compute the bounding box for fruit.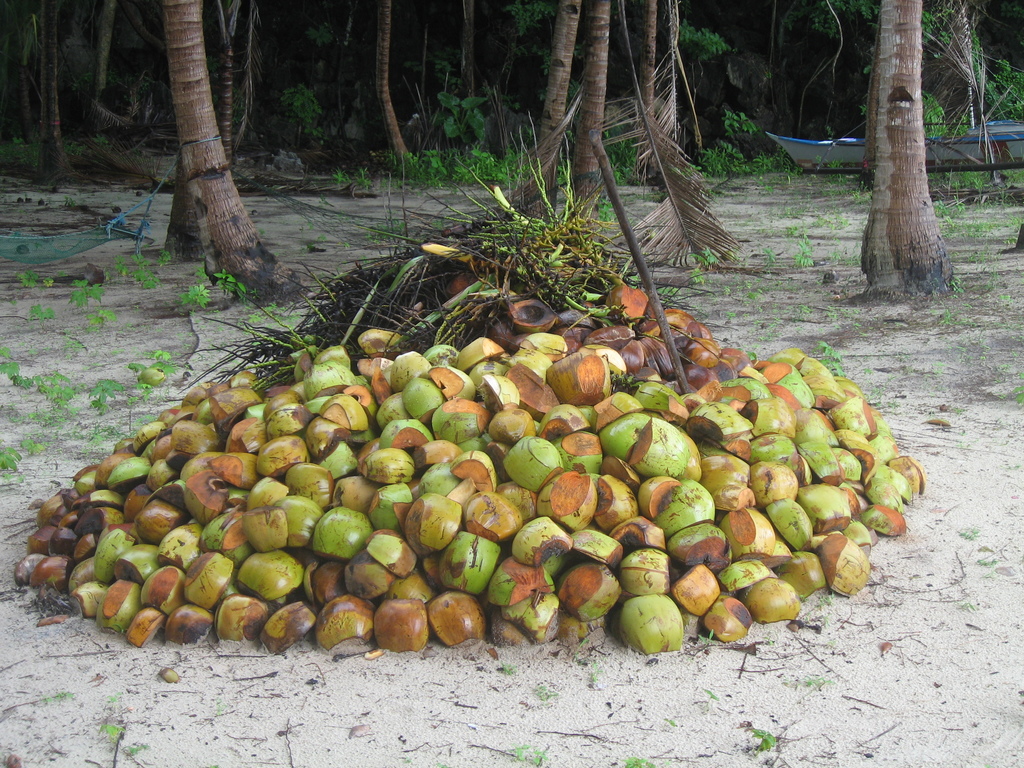
74, 333, 854, 665.
